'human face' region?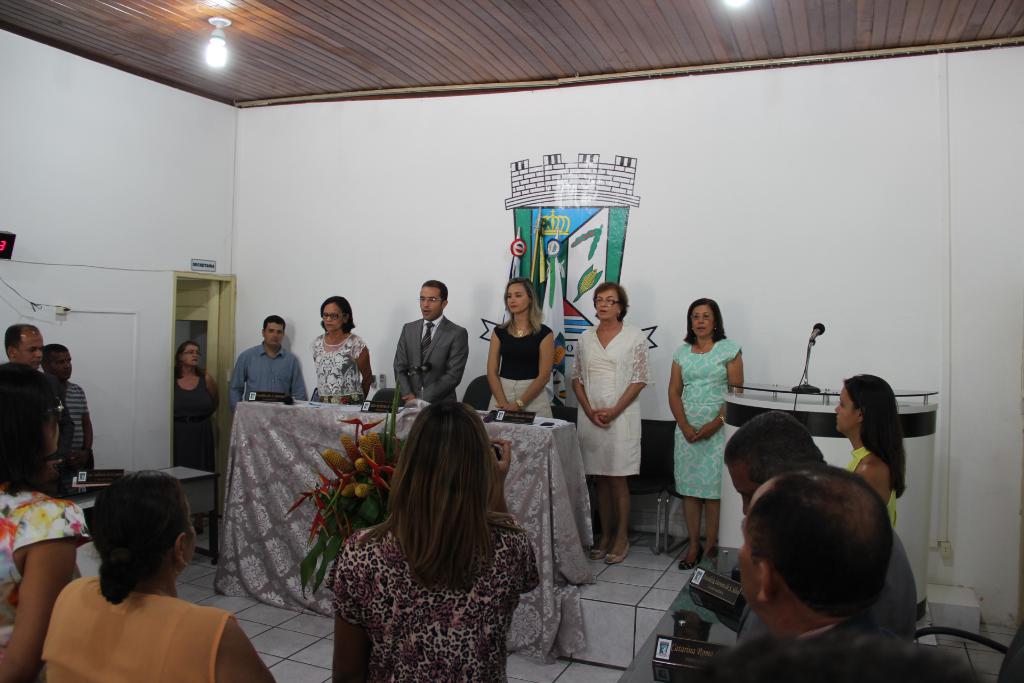
left=47, top=349, right=72, bottom=378
